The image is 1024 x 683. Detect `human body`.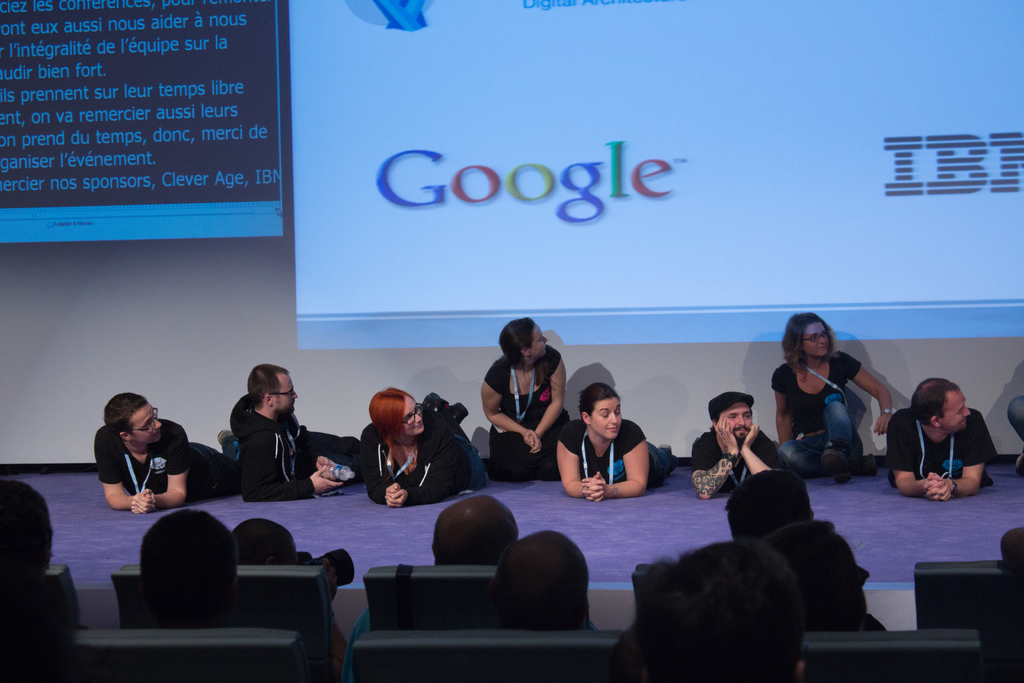
Detection: (710, 416, 787, 514).
